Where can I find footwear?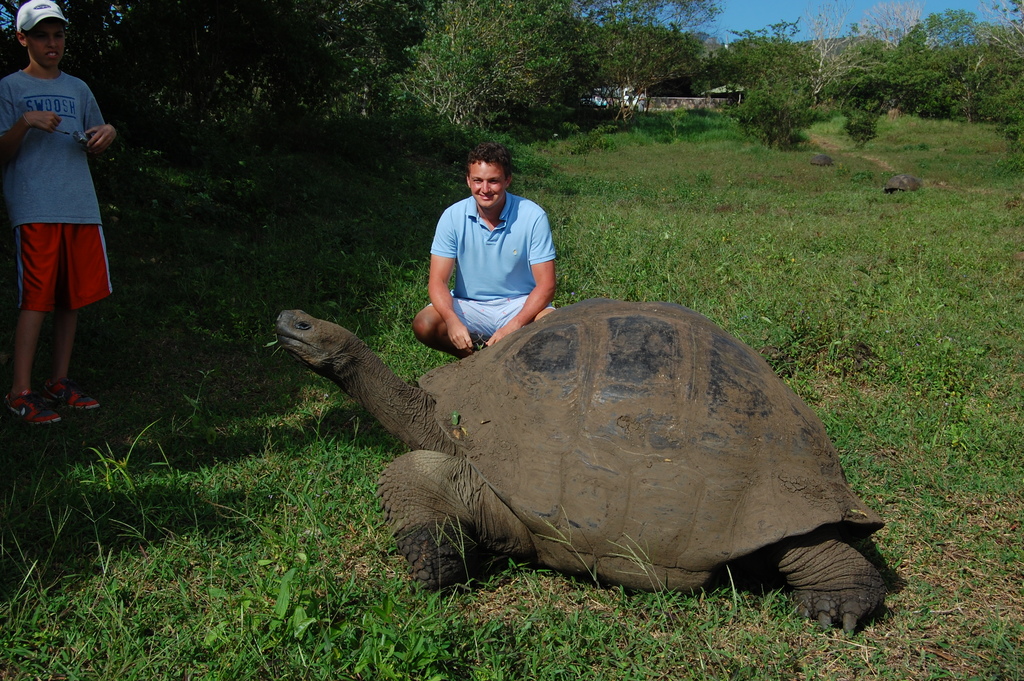
You can find it at 0,383,61,429.
